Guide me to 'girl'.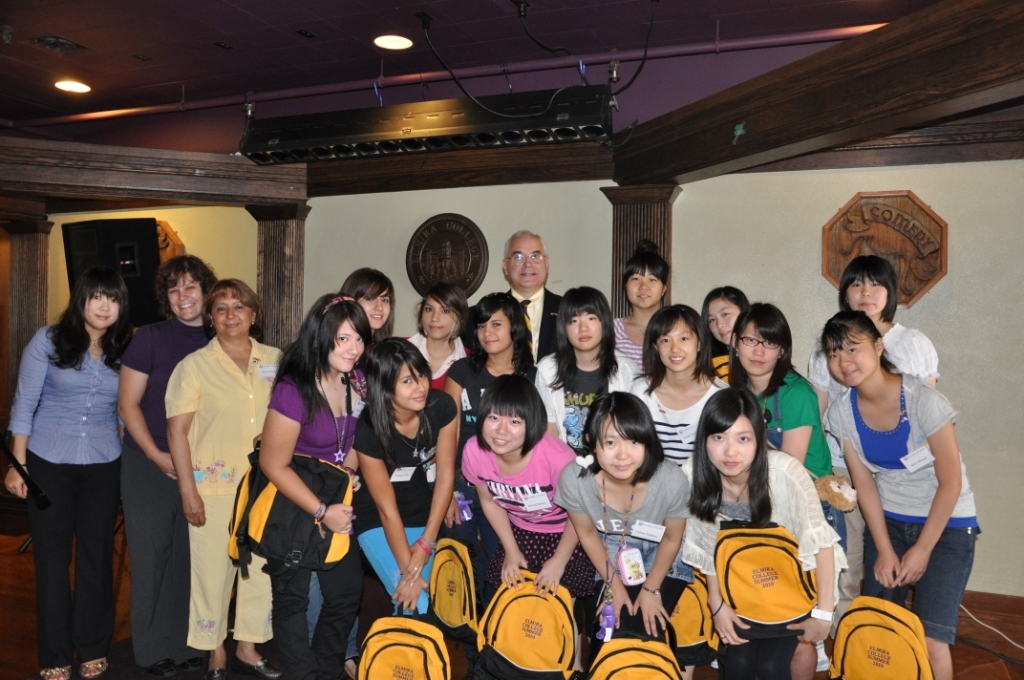
Guidance: detection(727, 305, 848, 547).
